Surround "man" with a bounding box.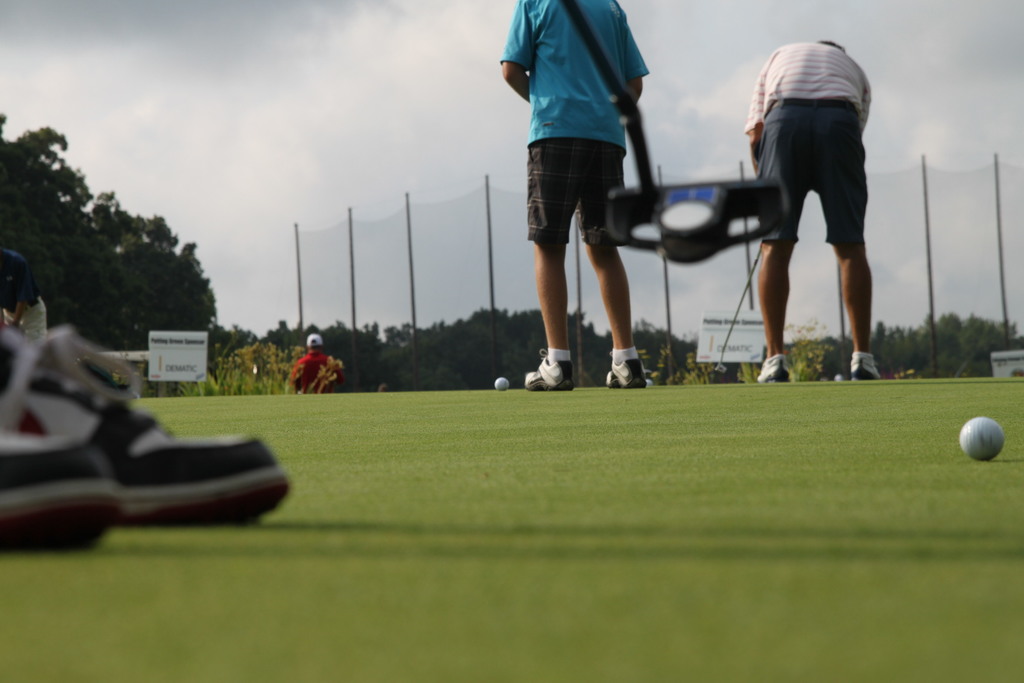
(494, 0, 648, 393).
